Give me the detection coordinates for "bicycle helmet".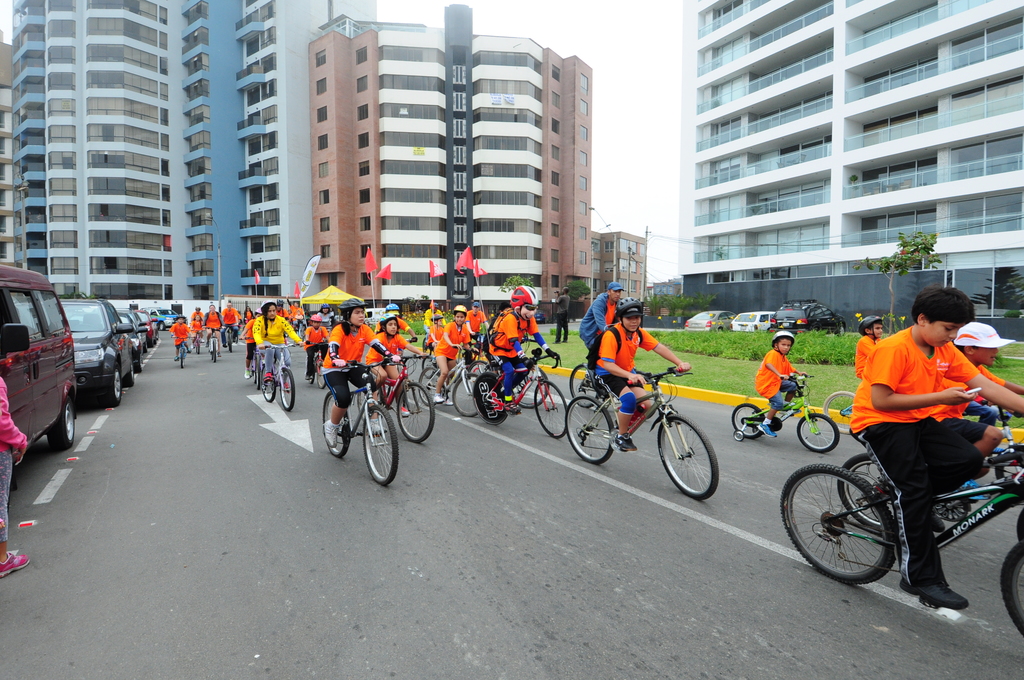
crop(855, 315, 883, 334).
